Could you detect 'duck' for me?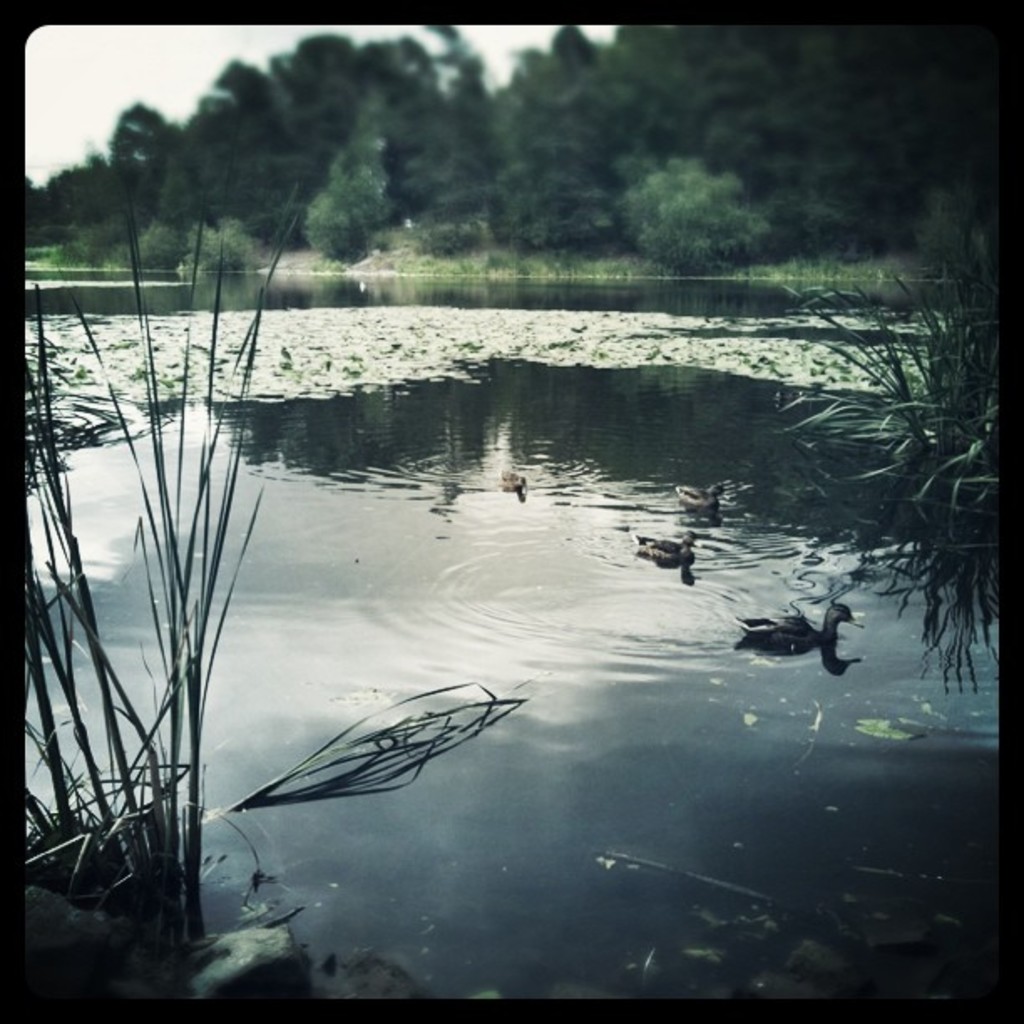
Detection result: 621, 539, 704, 576.
